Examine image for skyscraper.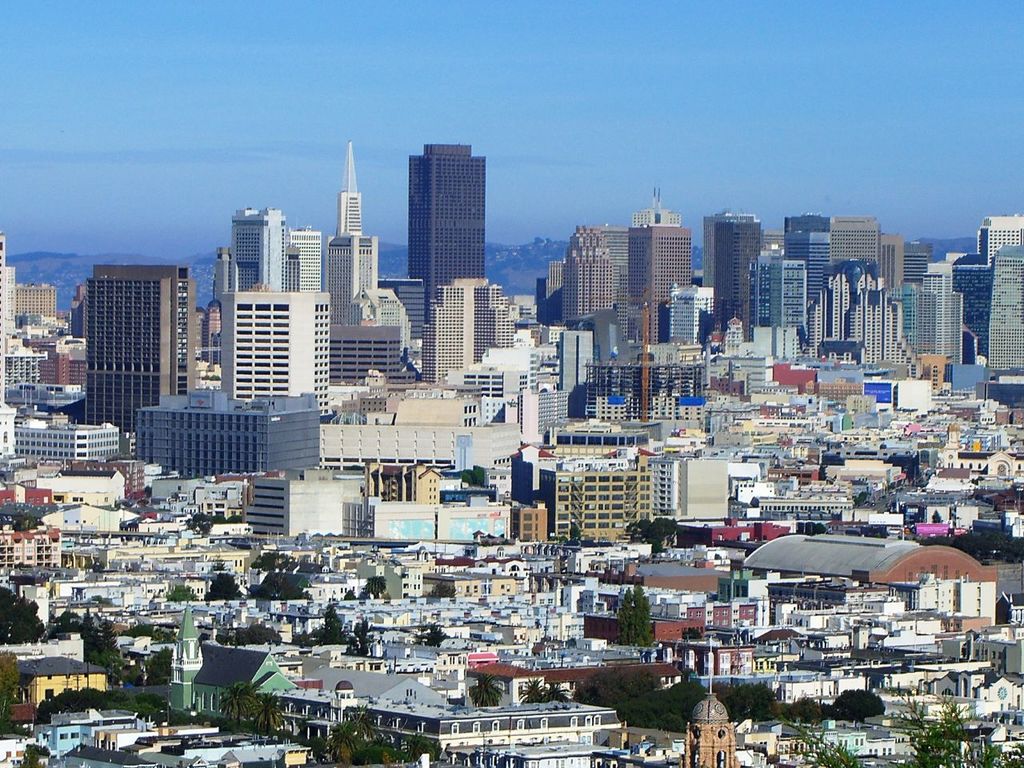
Examination result: BBox(219, 279, 338, 396).
